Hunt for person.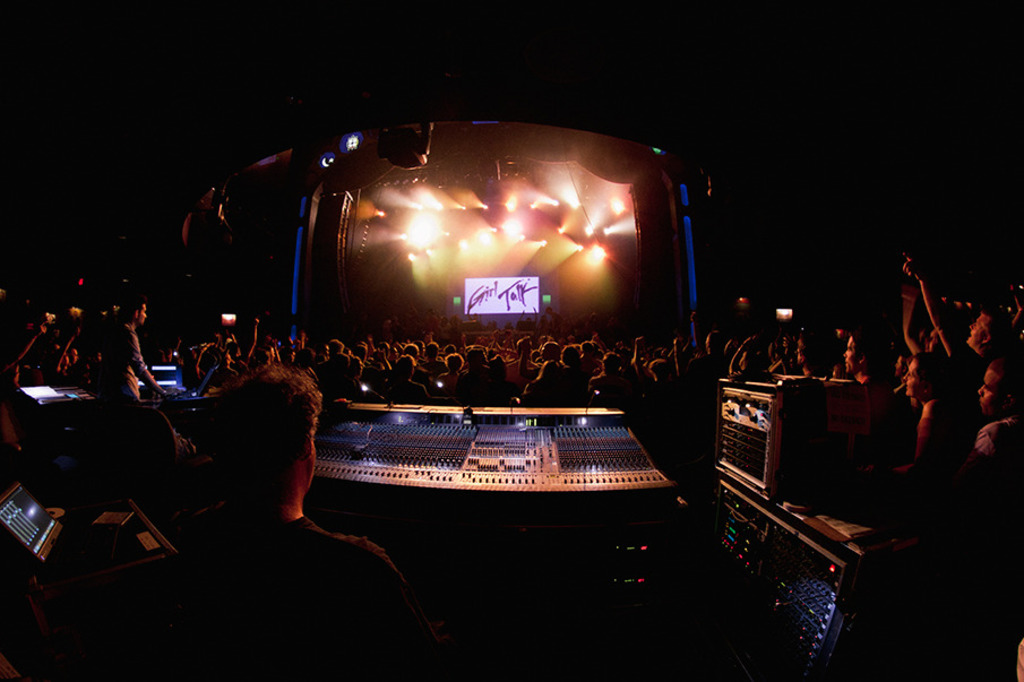
Hunted down at 127, 339, 419, 681.
